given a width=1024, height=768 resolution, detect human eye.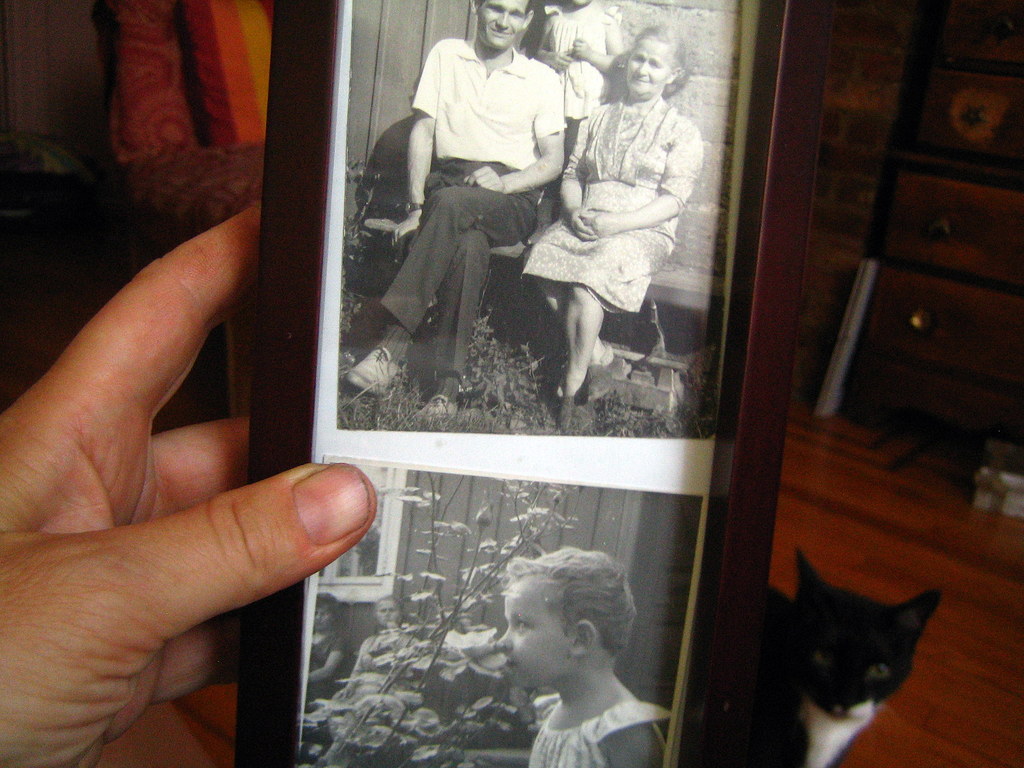
[x1=488, y1=4, x2=499, y2=14].
